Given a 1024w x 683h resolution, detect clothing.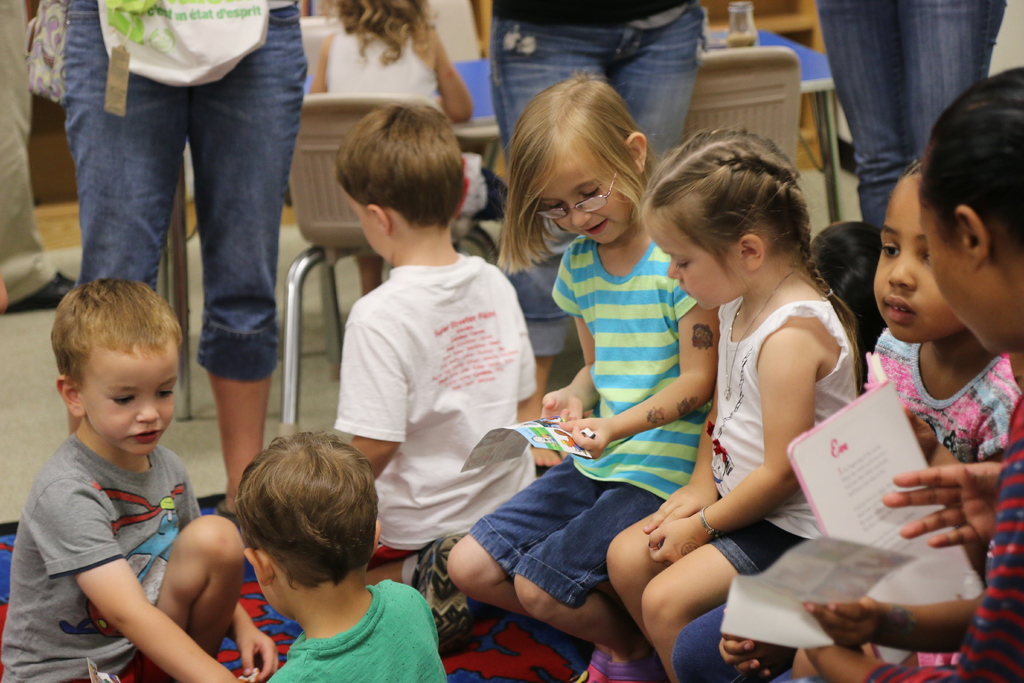
bbox=(301, 181, 545, 600).
